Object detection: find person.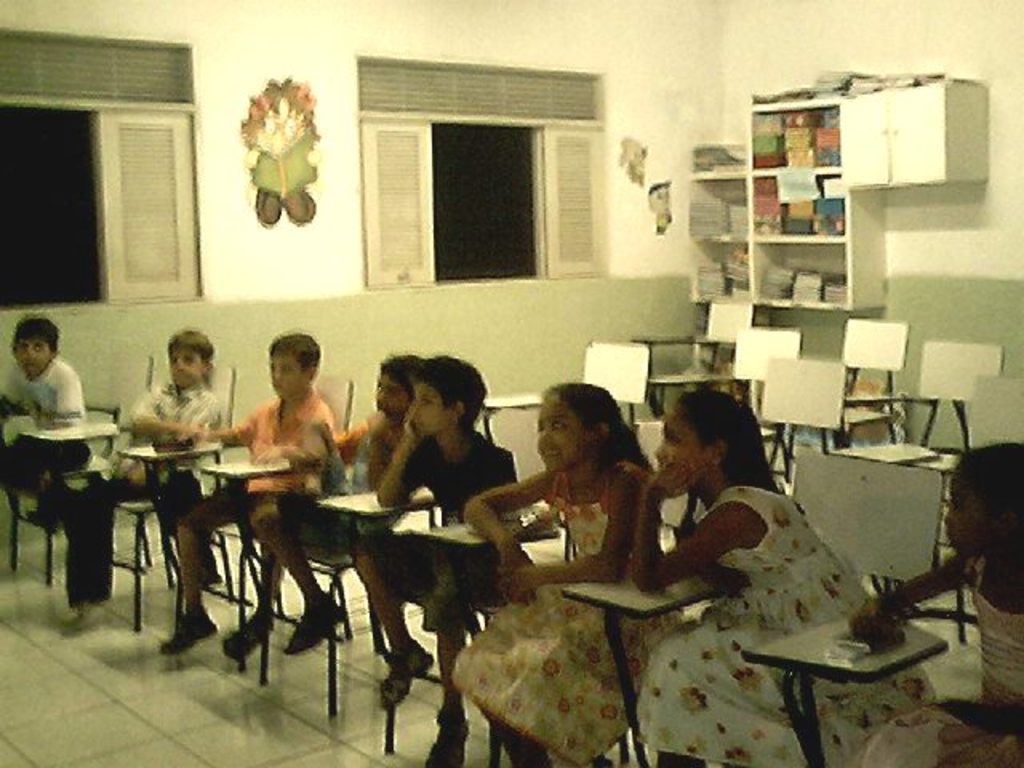
x1=69, y1=323, x2=221, y2=630.
